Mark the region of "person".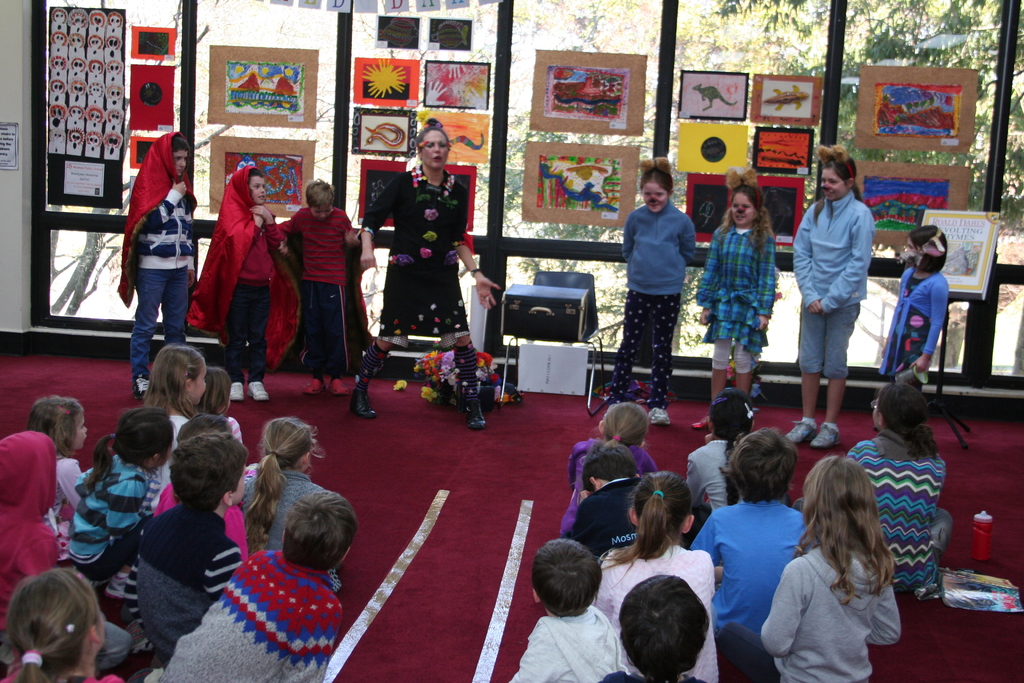
Region: 115, 130, 198, 399.
